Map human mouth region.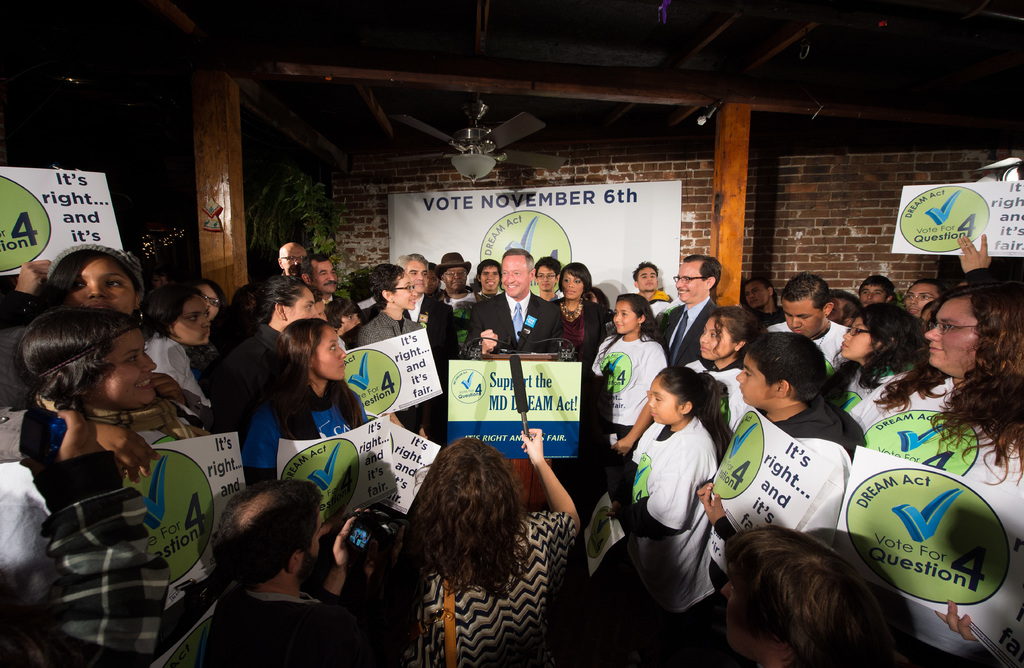
Mapped to [x1=739, y1=384, x2=744, y2=396].
